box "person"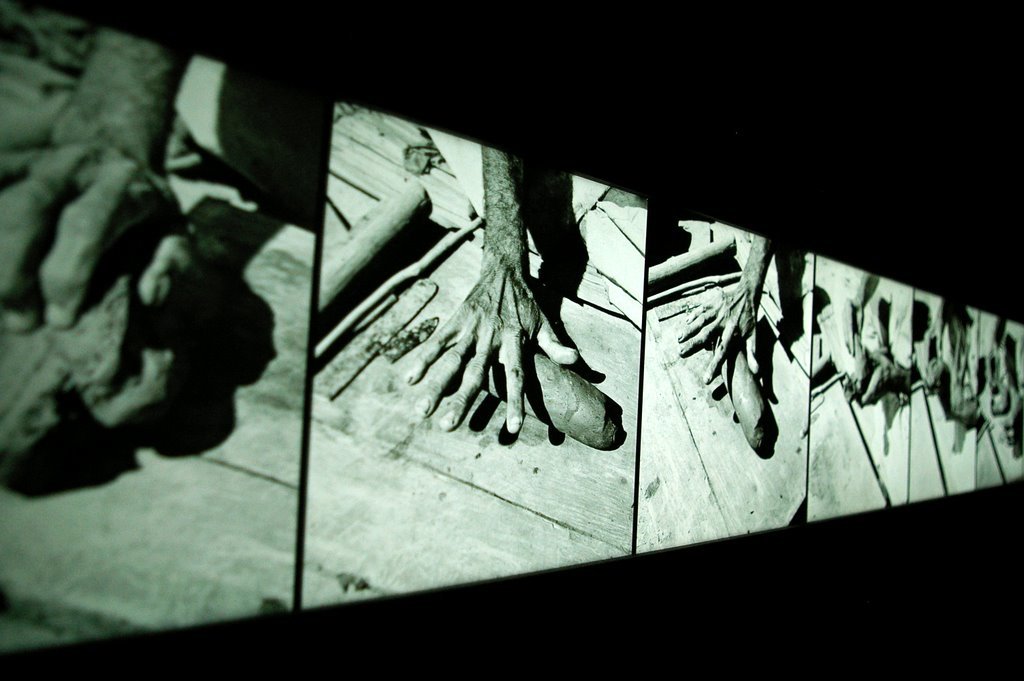
rect(836, 261, 885, 345)
